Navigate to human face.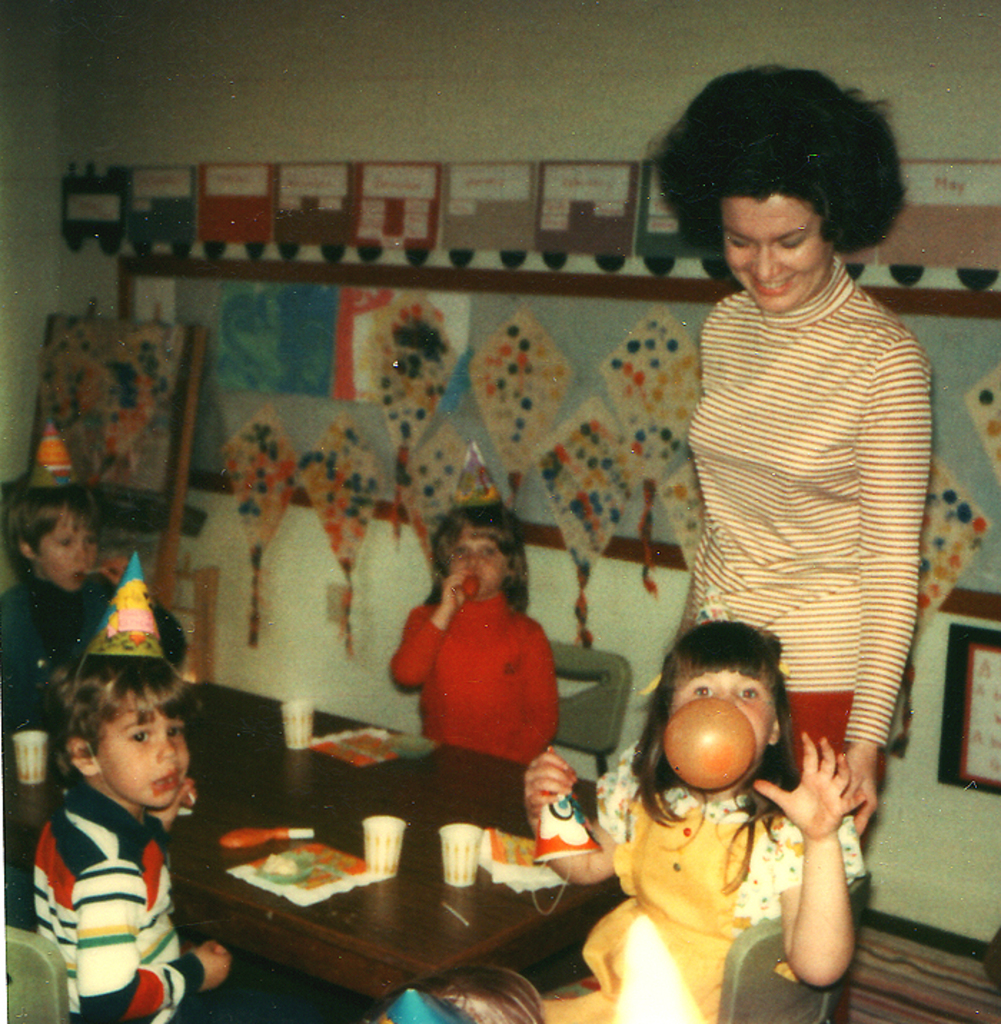
Navigation target: [left=93, top=691, right=190, bottom=812].
